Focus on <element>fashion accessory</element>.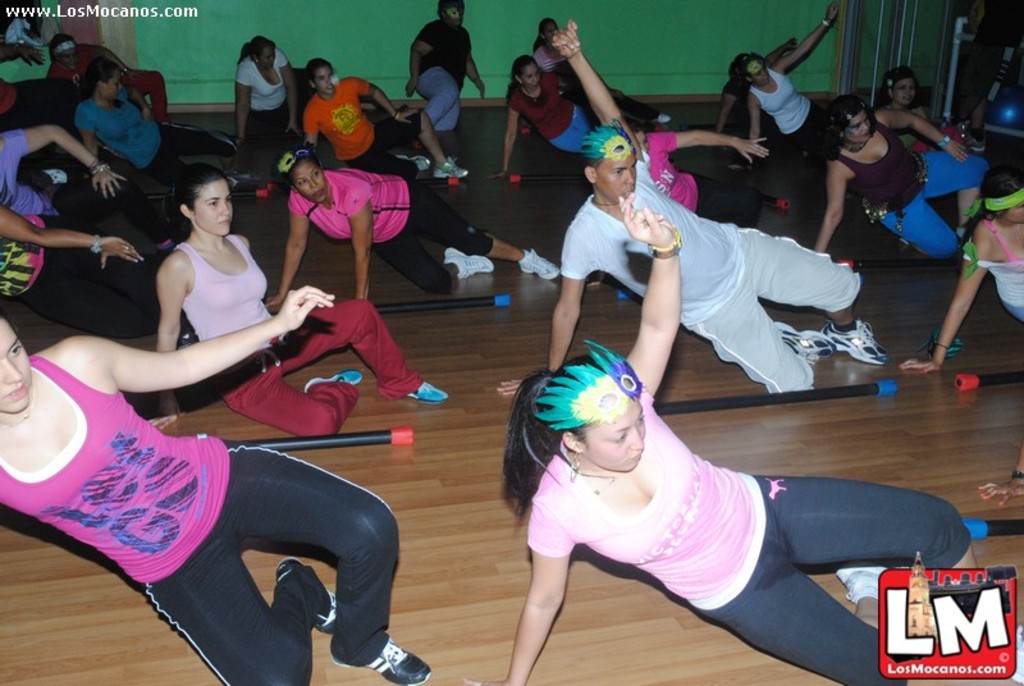
Focused at detection(837, 566, 883, 594).
